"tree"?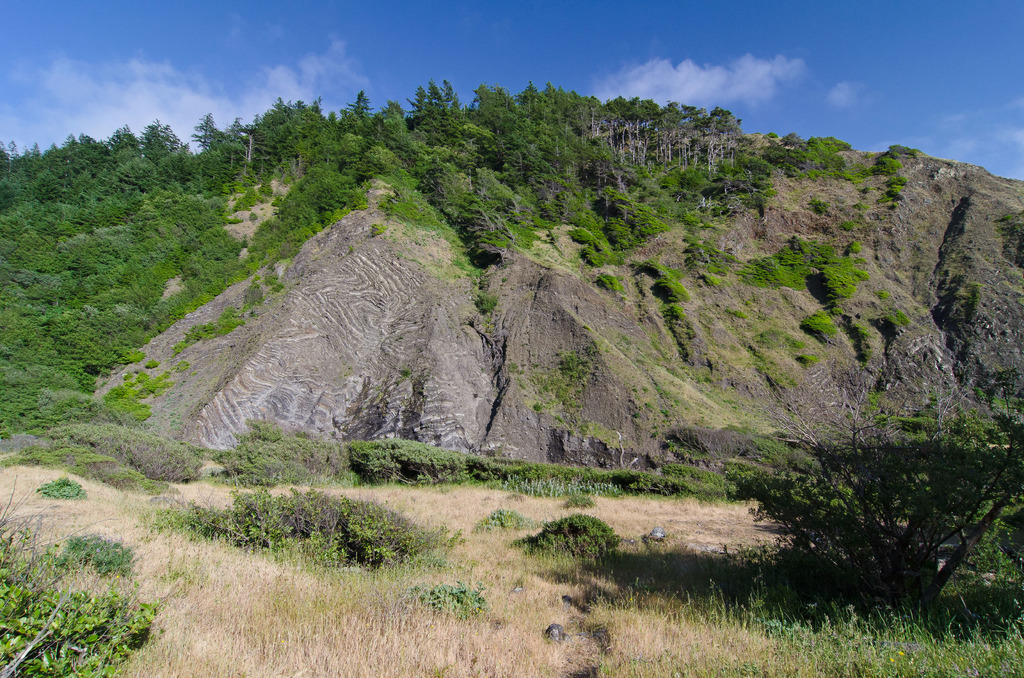
(x1=188, y1=108, x2=227, y2=152)
